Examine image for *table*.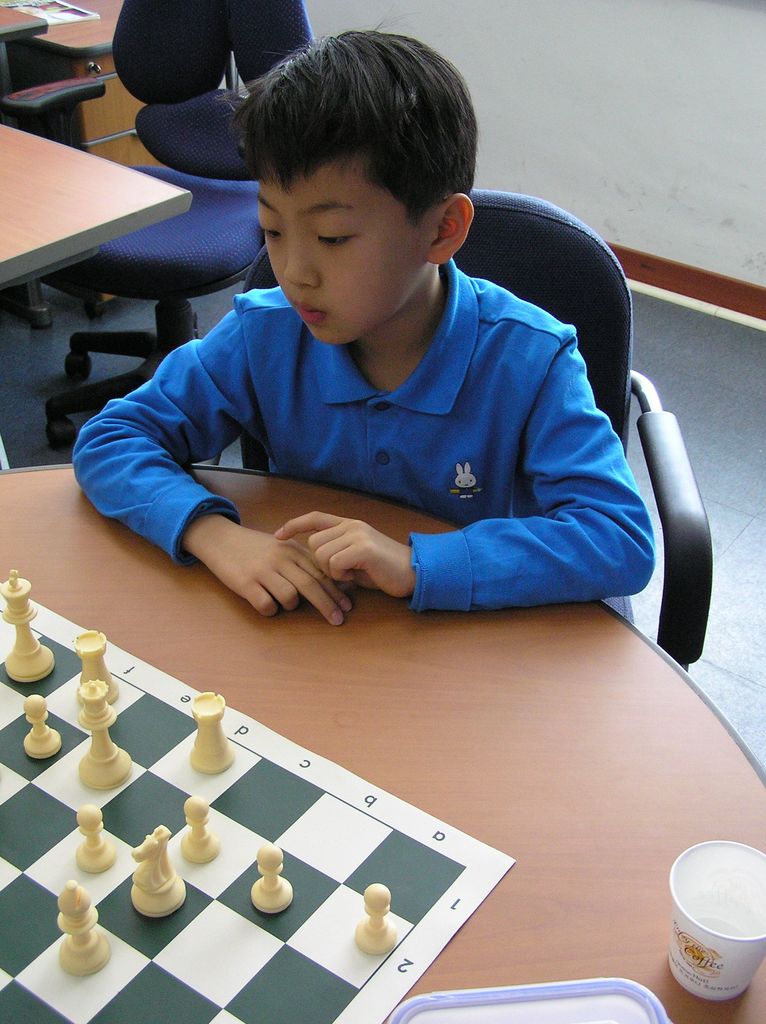
Examination result: bbox=(0, 125, 181, 291).
